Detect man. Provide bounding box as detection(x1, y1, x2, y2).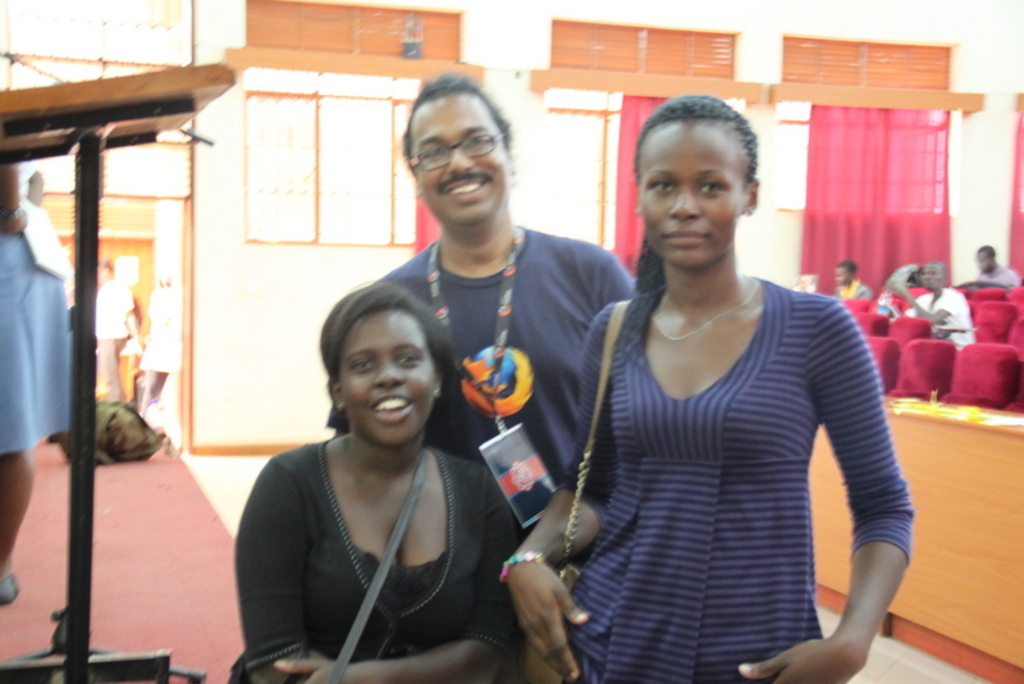
detection(842, 260, 876, 300).
